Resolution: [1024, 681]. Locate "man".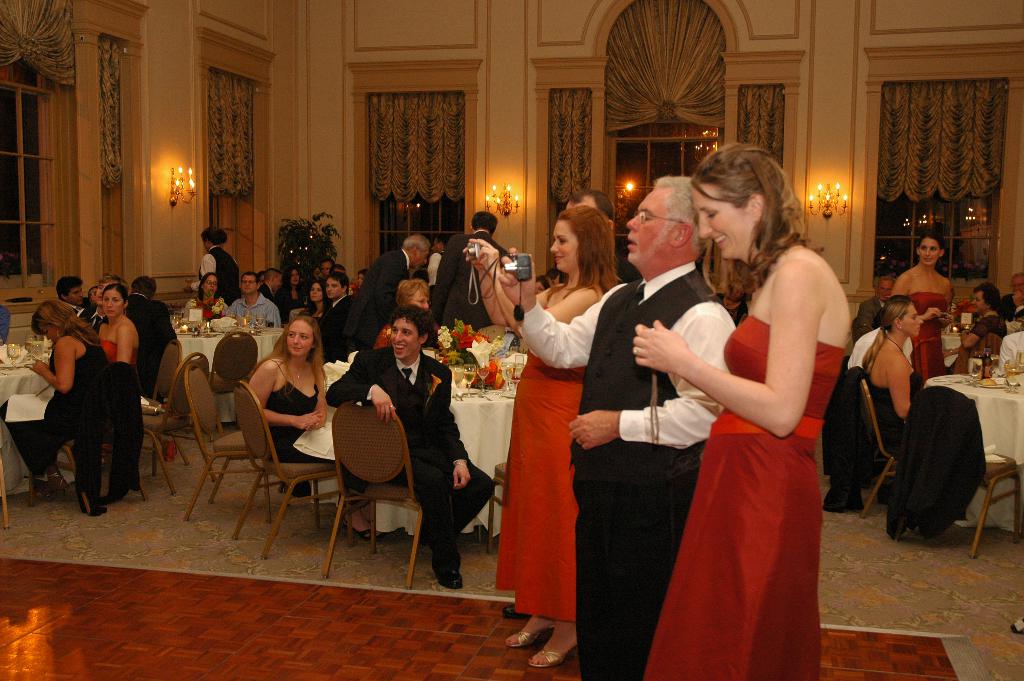
(1000, 271, 1023, 321).
